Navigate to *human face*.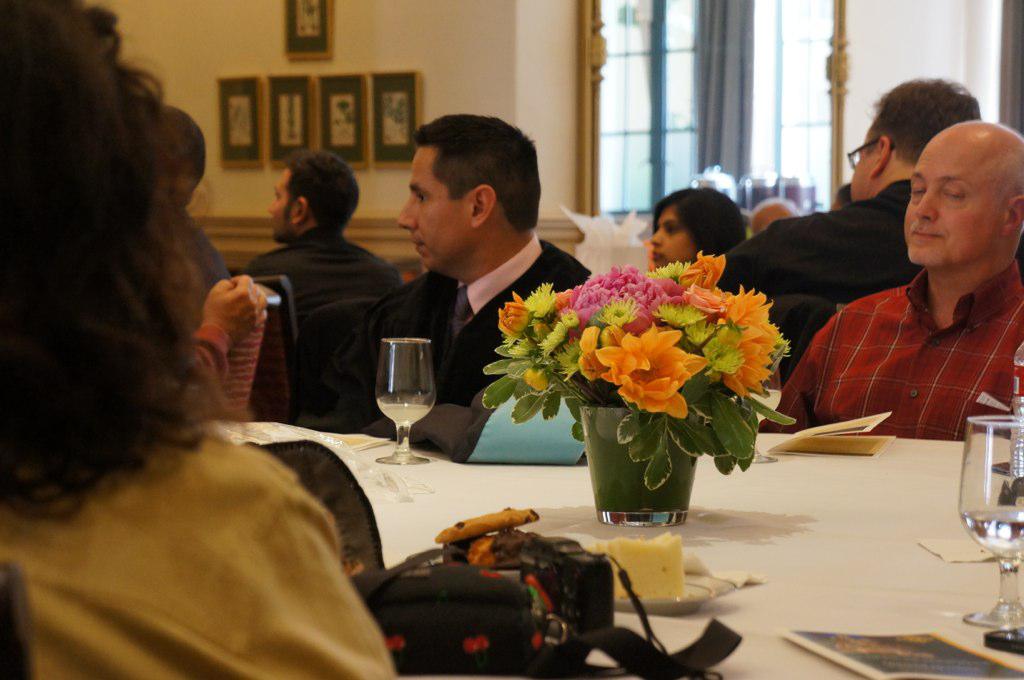
Navigation target: box=[905, 143, 999, 266].
